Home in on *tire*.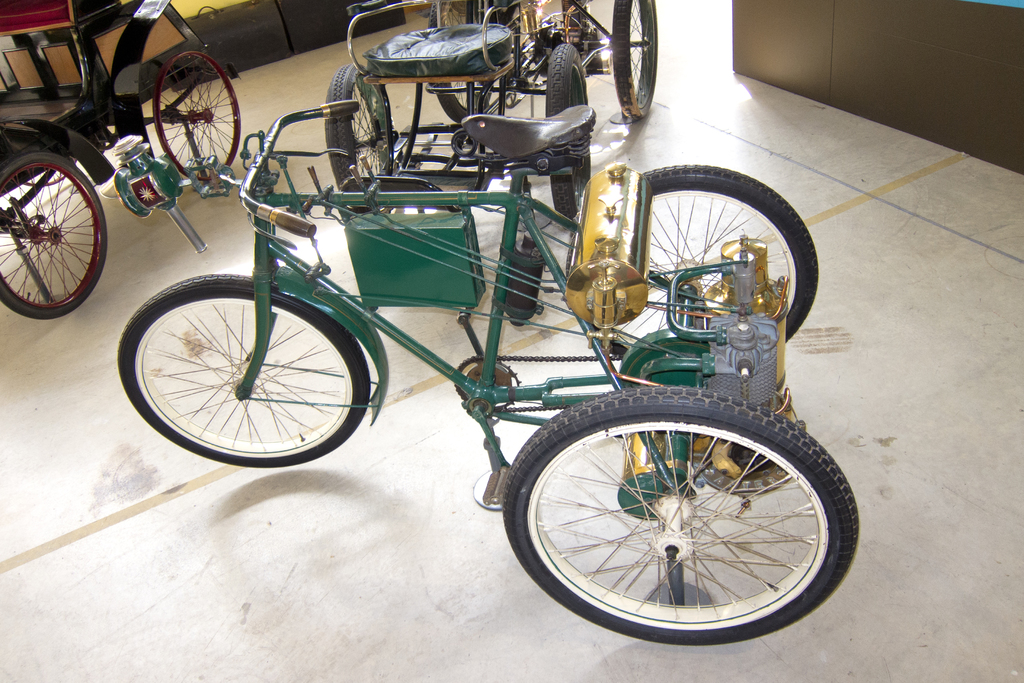
Homed in at (149,54,230,173).
